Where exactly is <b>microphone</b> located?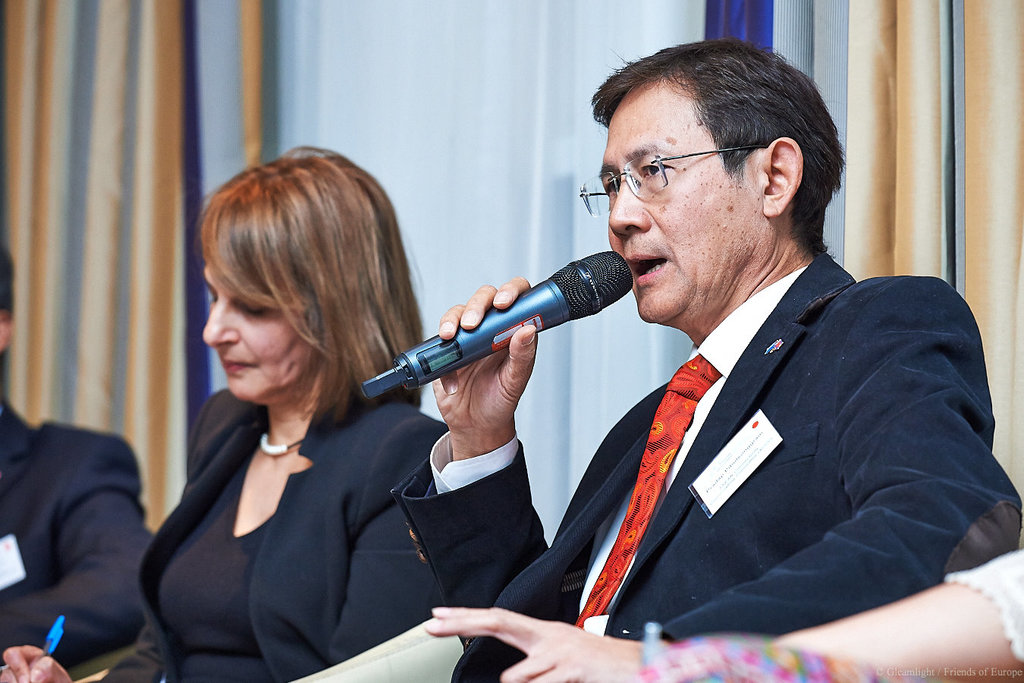
Its bounding box is bbox=(367, 245, 651, 416).
